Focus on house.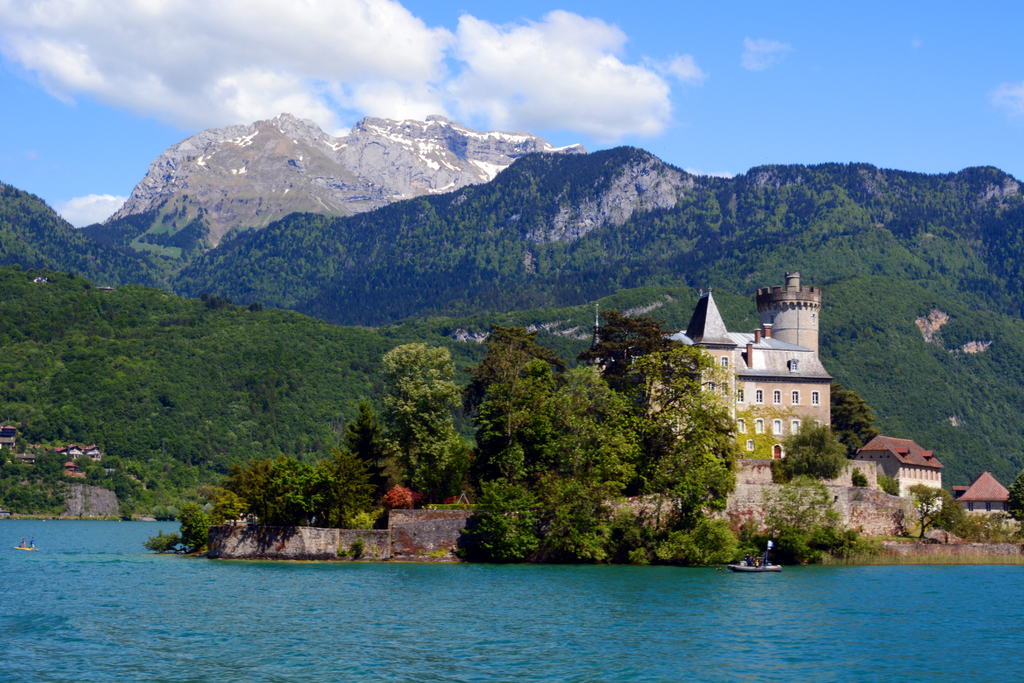
Focused at rect(665, 259, 861, 465).
